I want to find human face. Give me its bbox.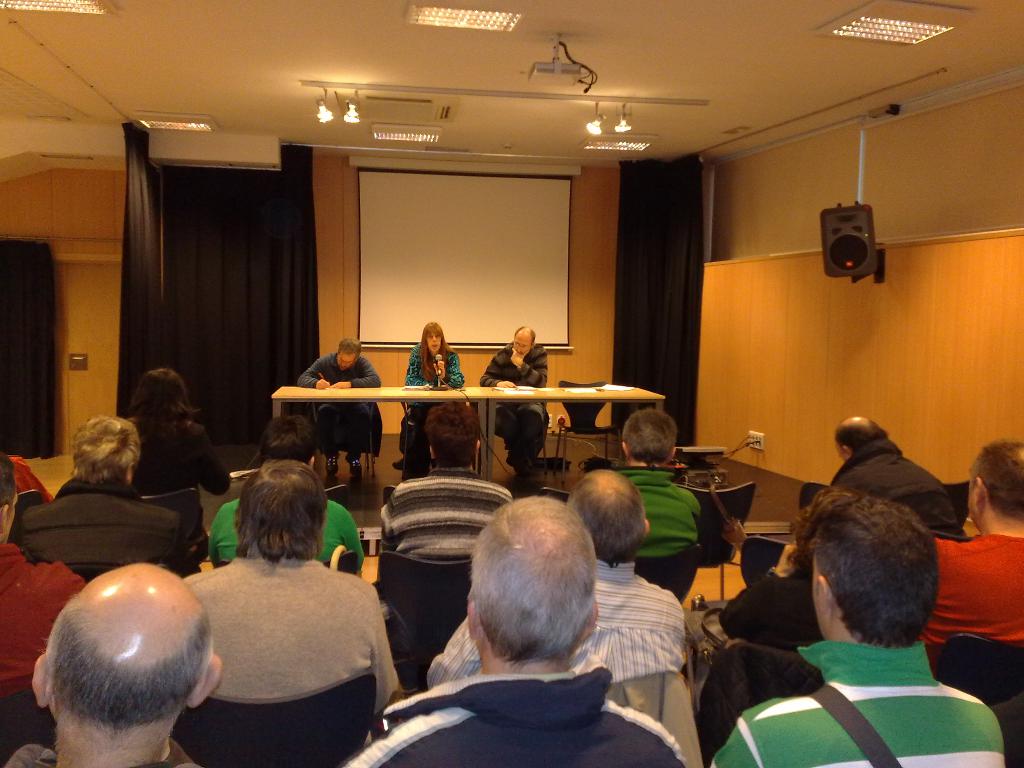
338/352/355/371.
